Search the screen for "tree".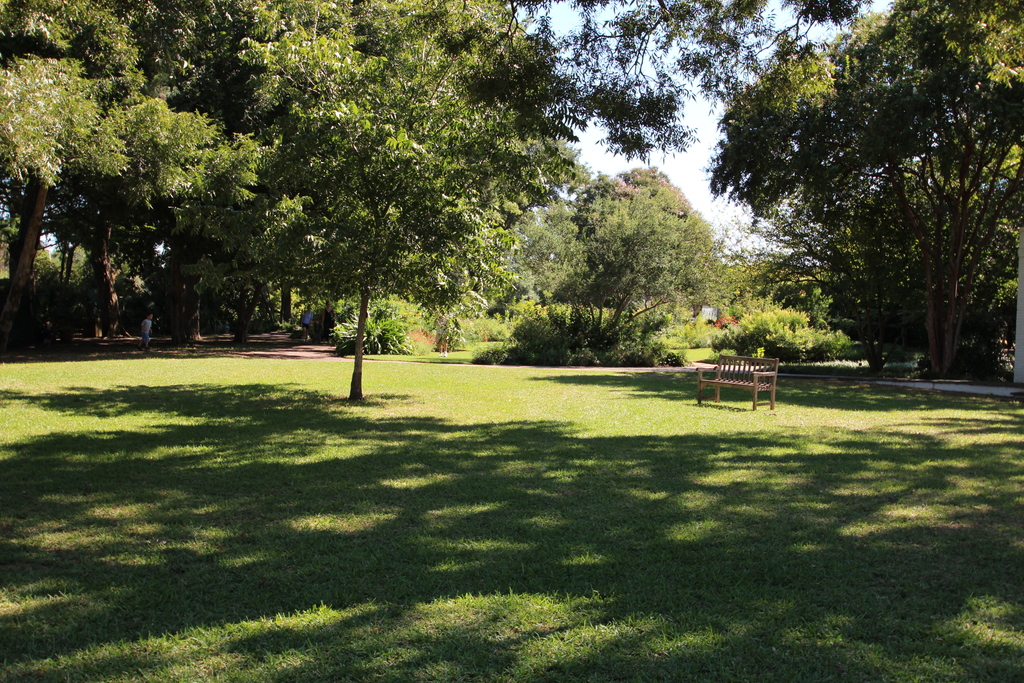
Found at <region>524, 181, 730, 368</region>.
